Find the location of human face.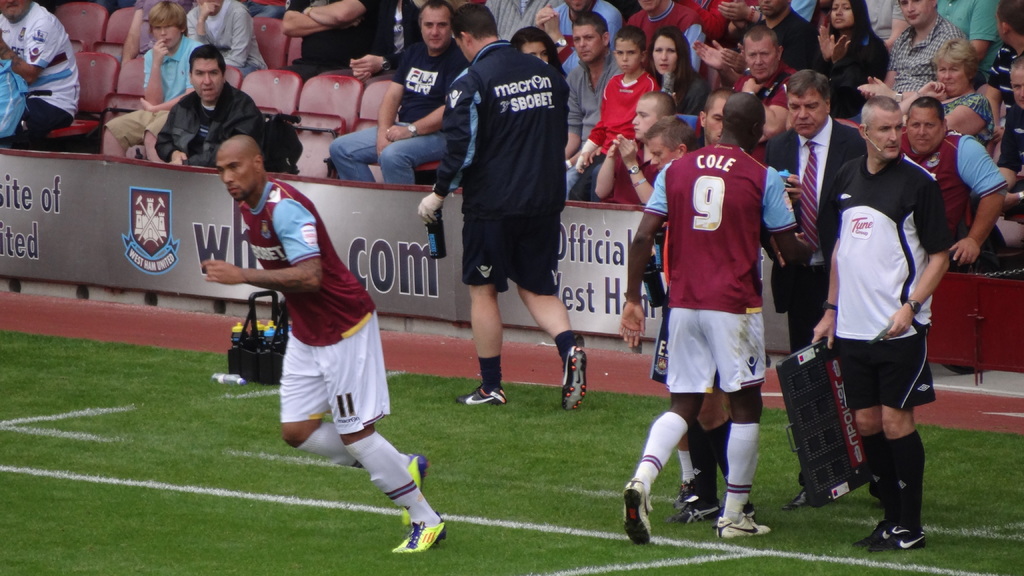
Location: bbox=[454, 38, 477, 63].
